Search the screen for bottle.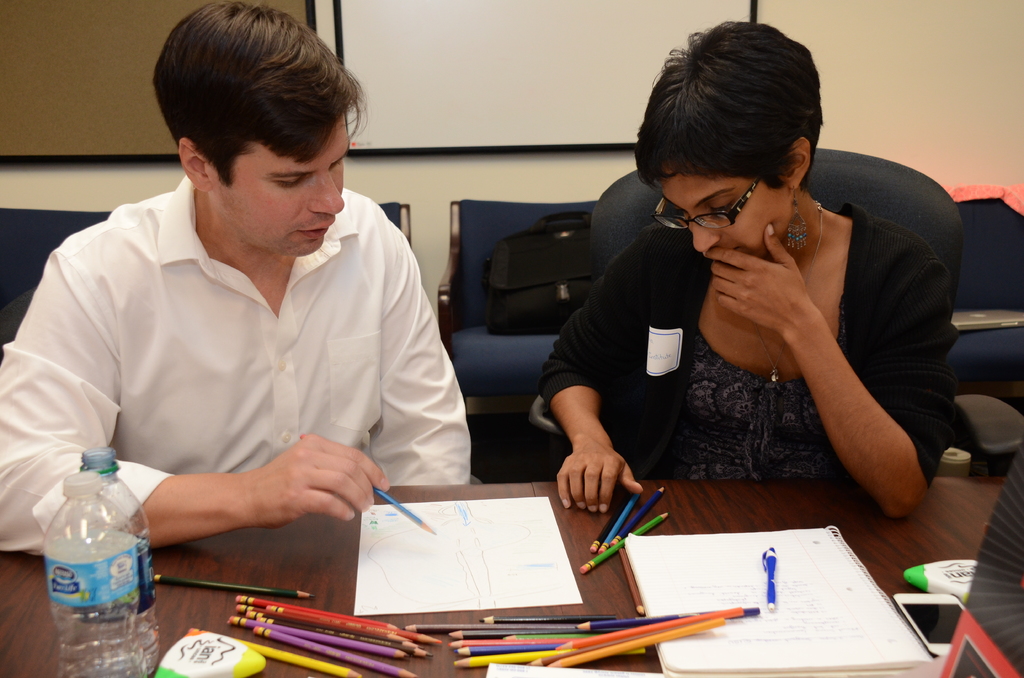
Found at 36,471,151,677.
